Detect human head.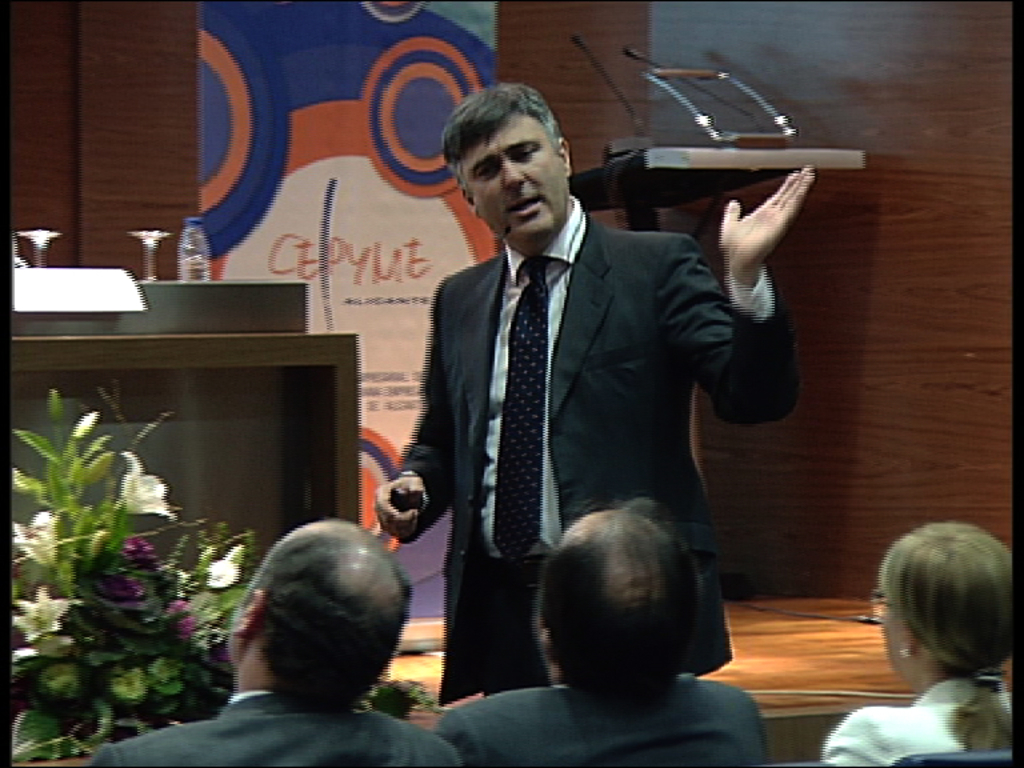
Detected at select_region(529, 505, 712, 689).
